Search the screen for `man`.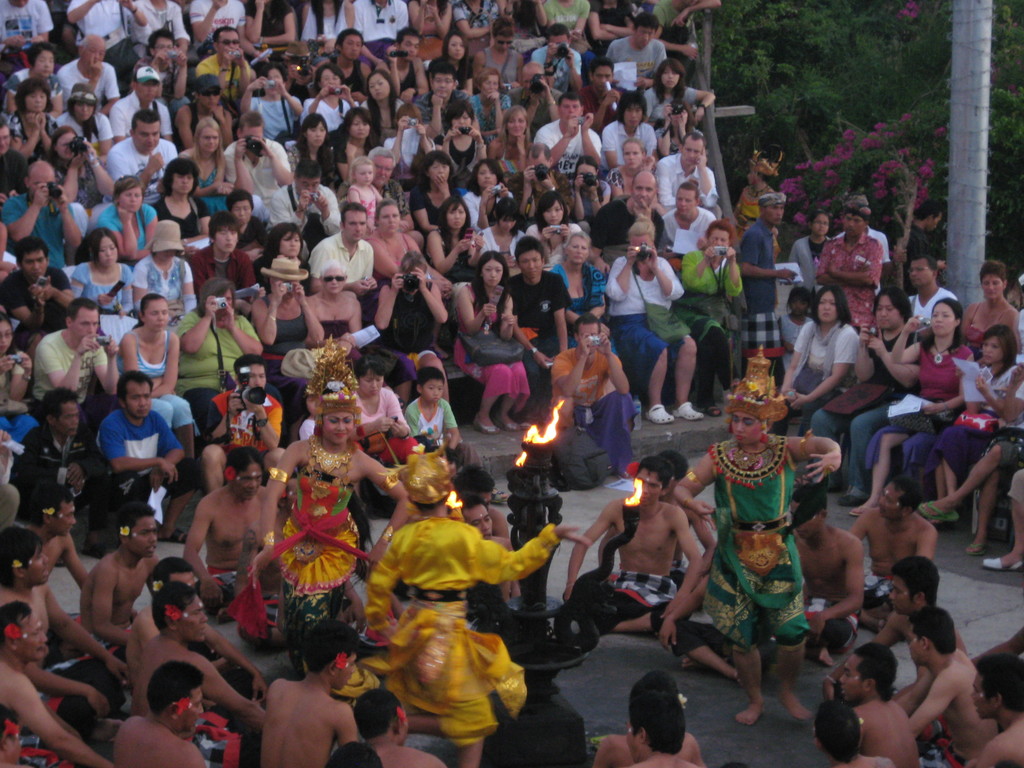
Found at [x1=195, y1=26, x2=252, y2=106].
